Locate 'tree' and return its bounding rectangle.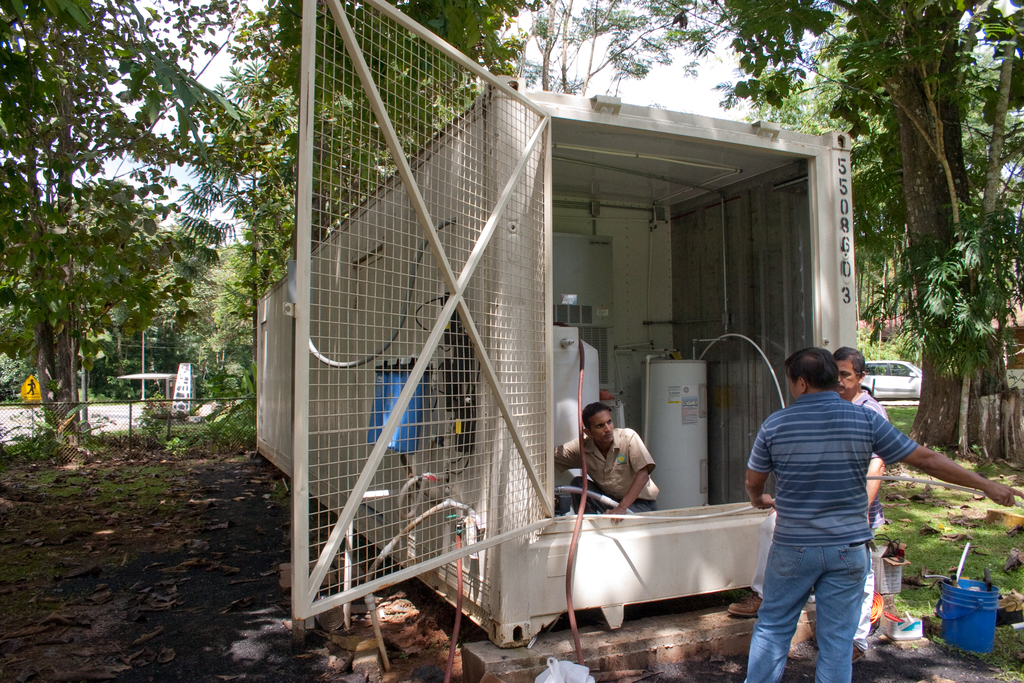
520 0 726 95.
